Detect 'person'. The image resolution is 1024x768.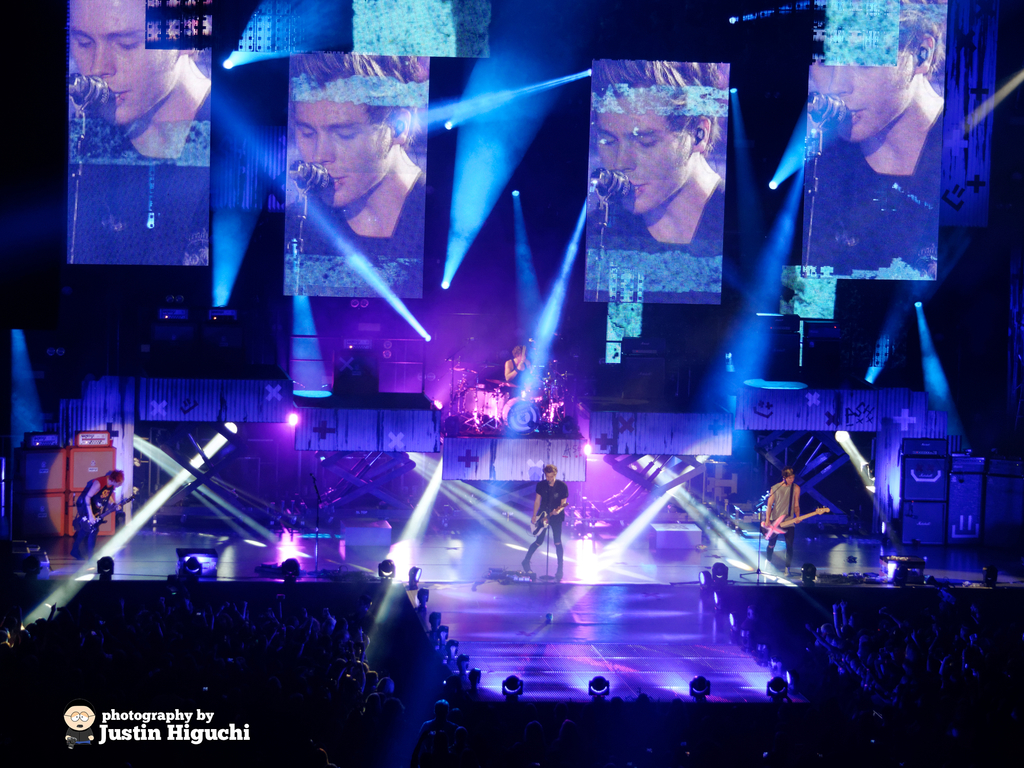
72/470/124/559.
